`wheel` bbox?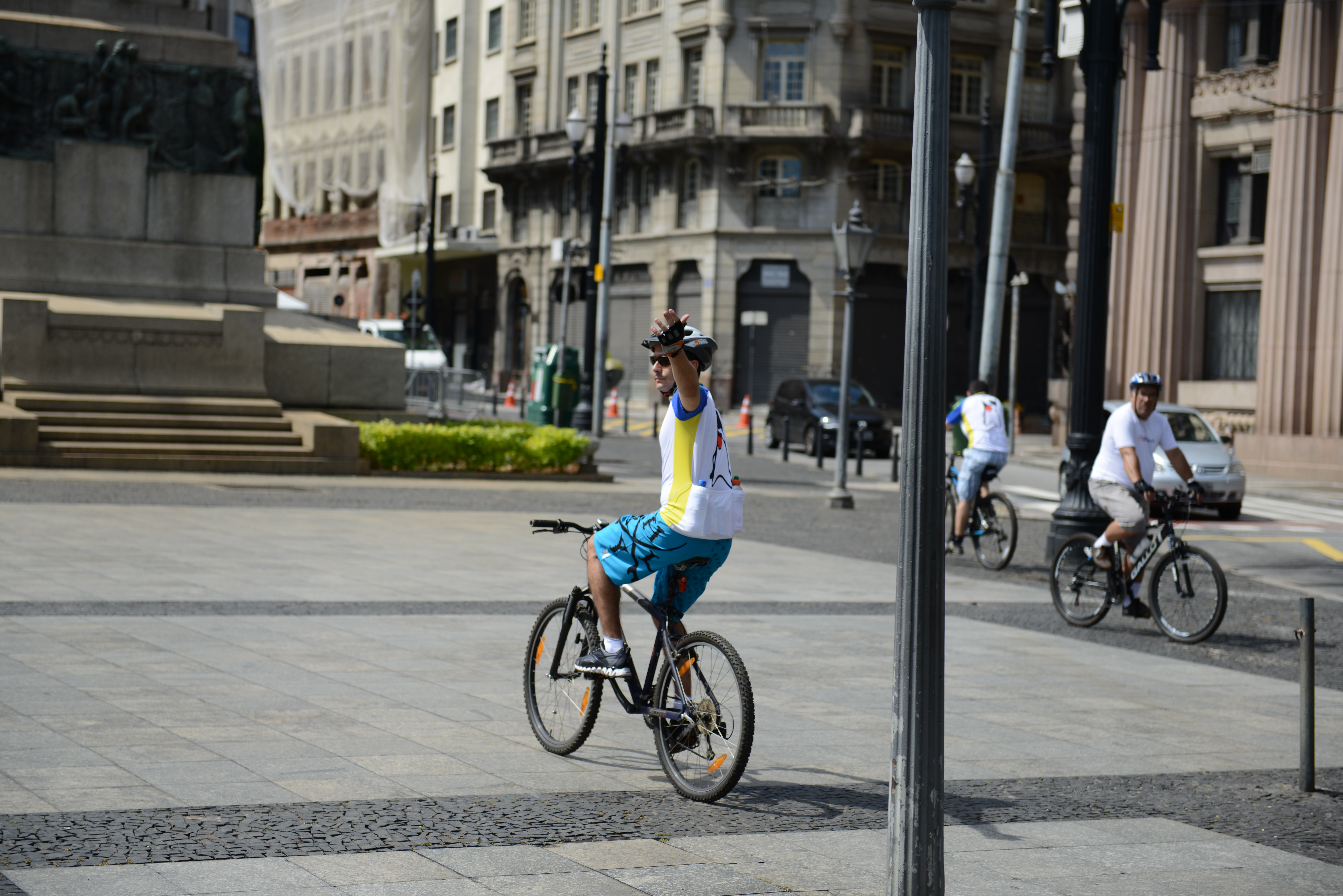
[147, 77, 151, 83]
